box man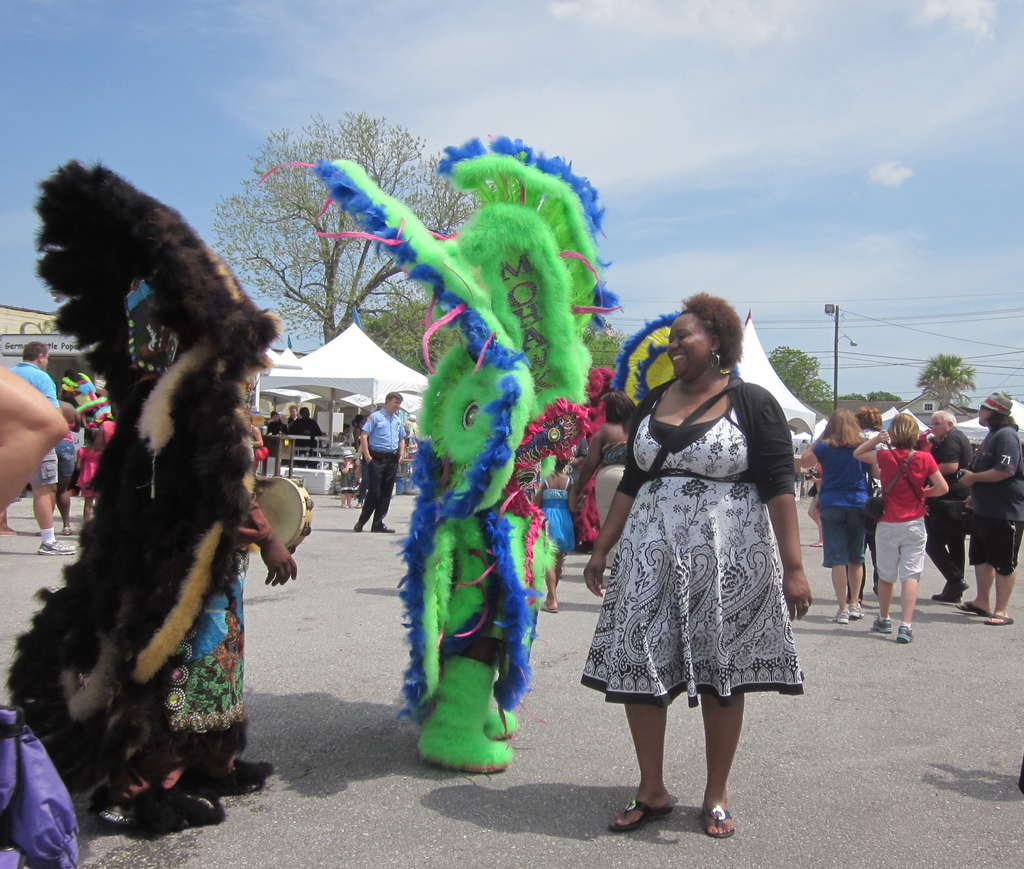
<region>952, 385, 1021, 632</region>
